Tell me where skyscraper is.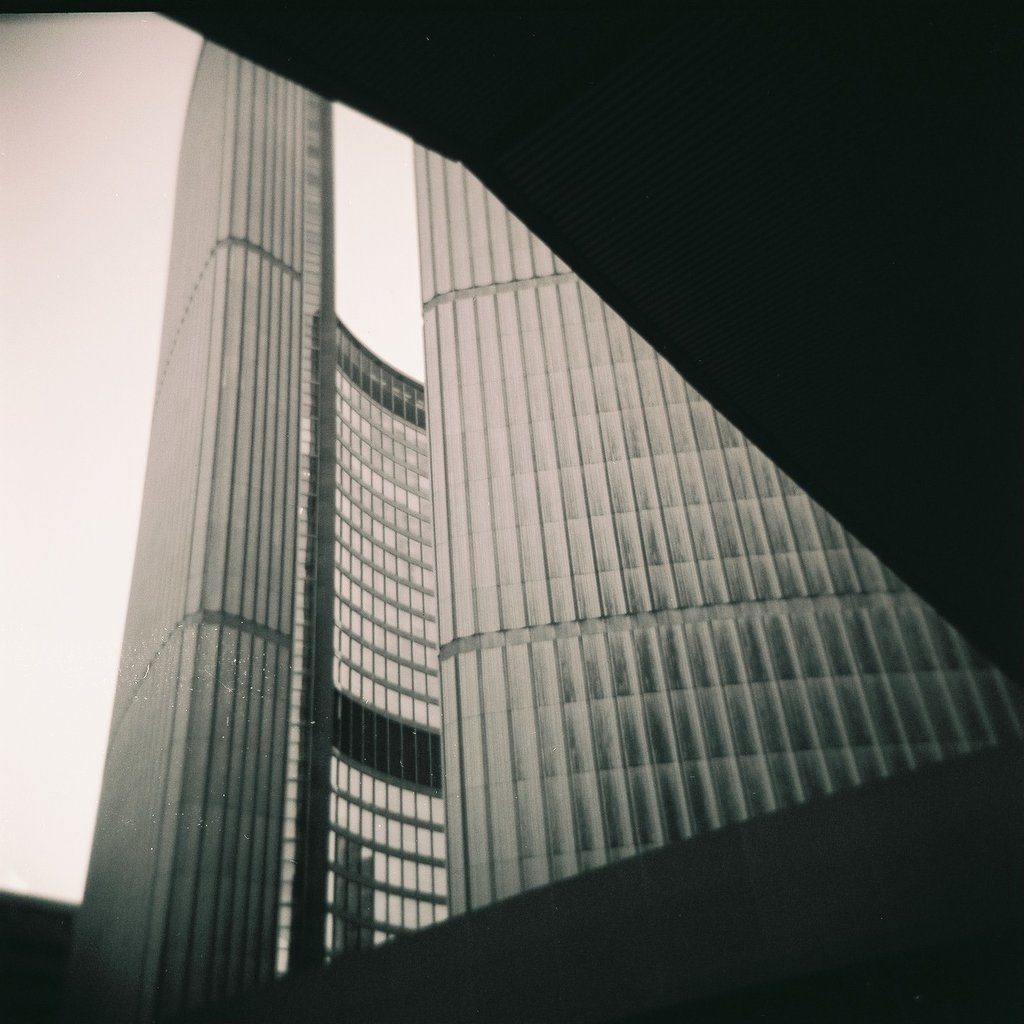
skyscraper is at box(70, 34, 451, 1023).
